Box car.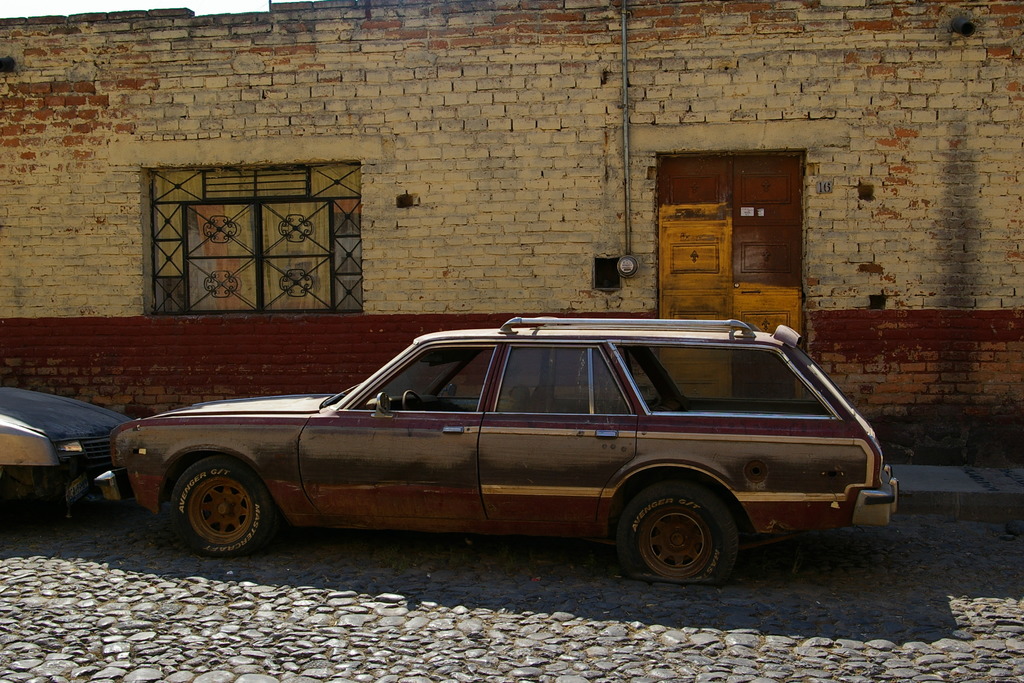
BBox(110, 315, 901, 587).
